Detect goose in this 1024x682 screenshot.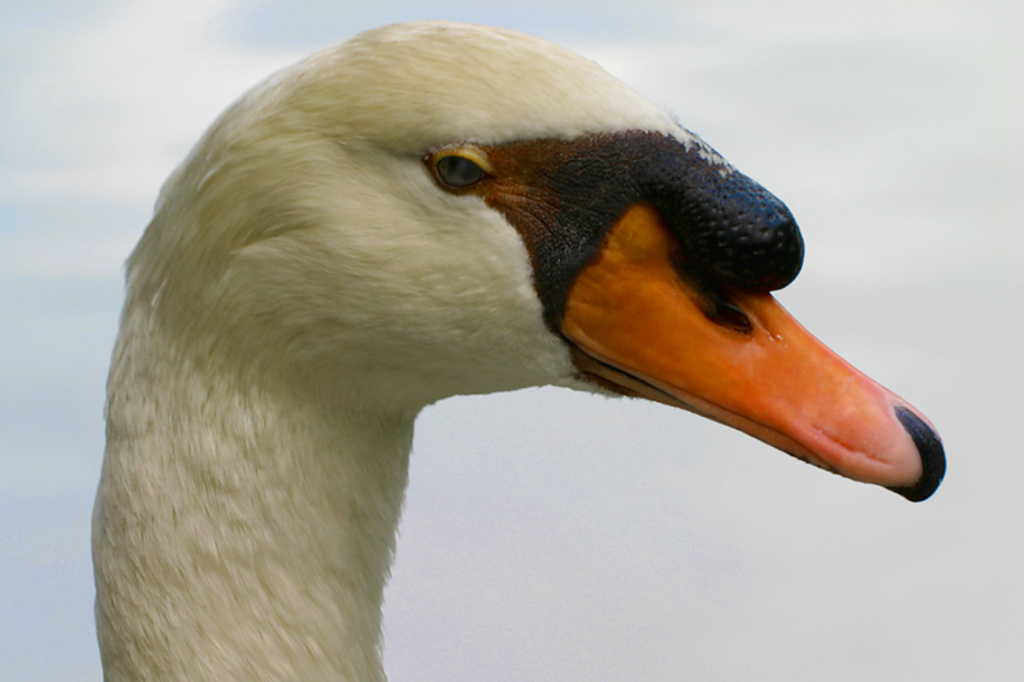
Detection: [left=51, top=47, right=947, bottom=681].
